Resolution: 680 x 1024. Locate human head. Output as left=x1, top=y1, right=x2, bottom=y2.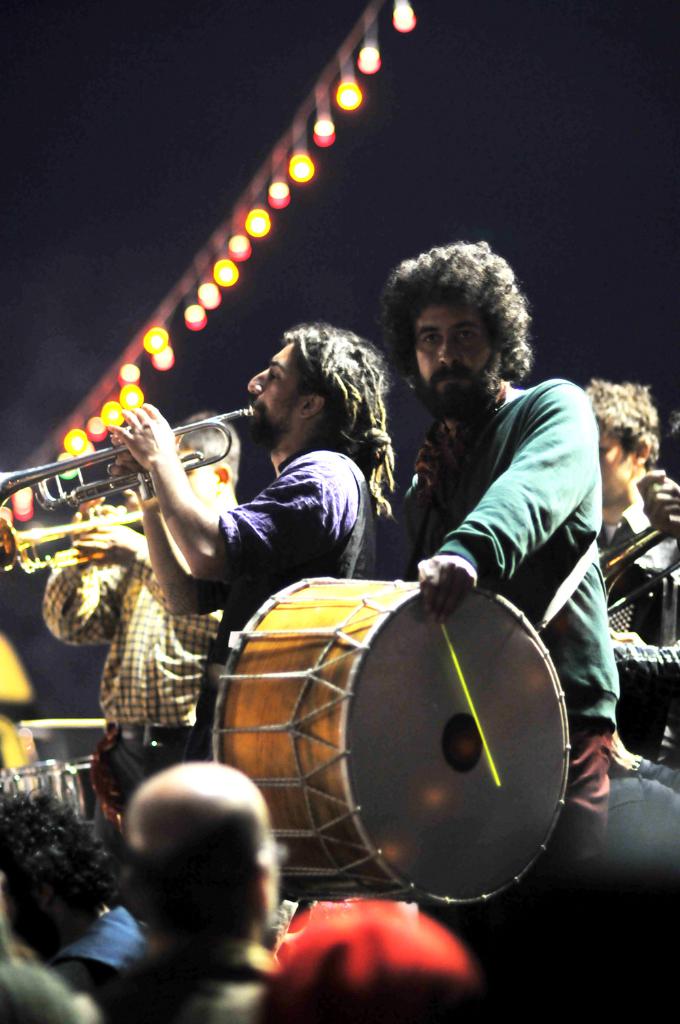
left=245, top=324, right=381, bottom=456.
